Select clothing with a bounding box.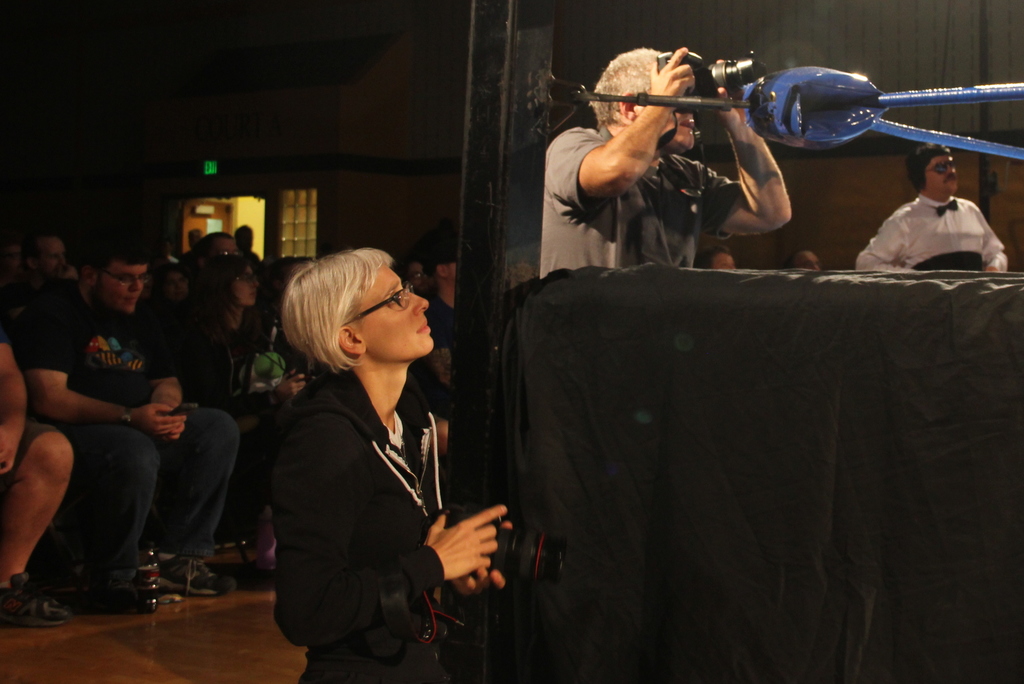
[853, 193, 1009, 273].
